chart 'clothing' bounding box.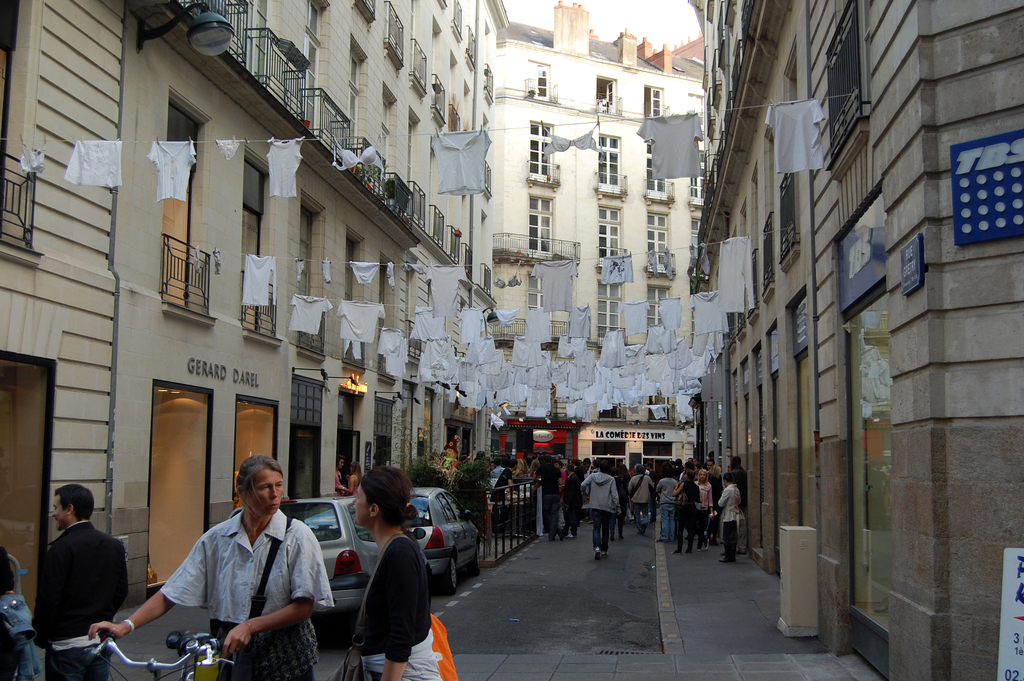
Charted: box=[134, 495, 325, 661].
